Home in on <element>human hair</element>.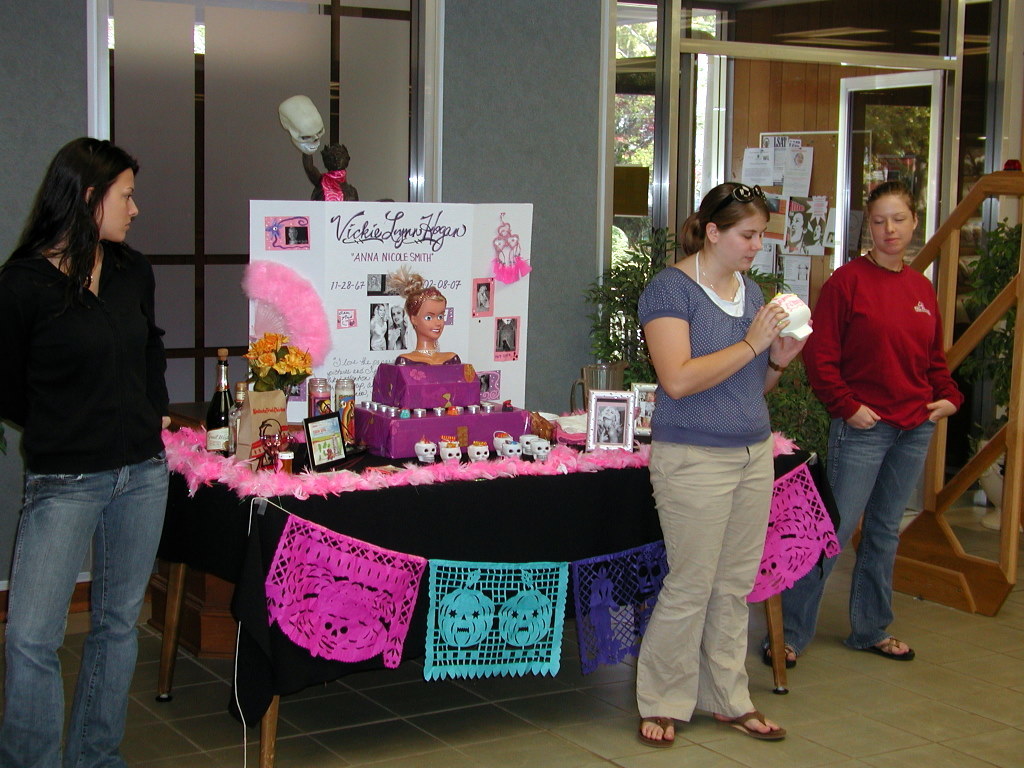
Homed in at <region>679, 181, 771, 256</region>.
